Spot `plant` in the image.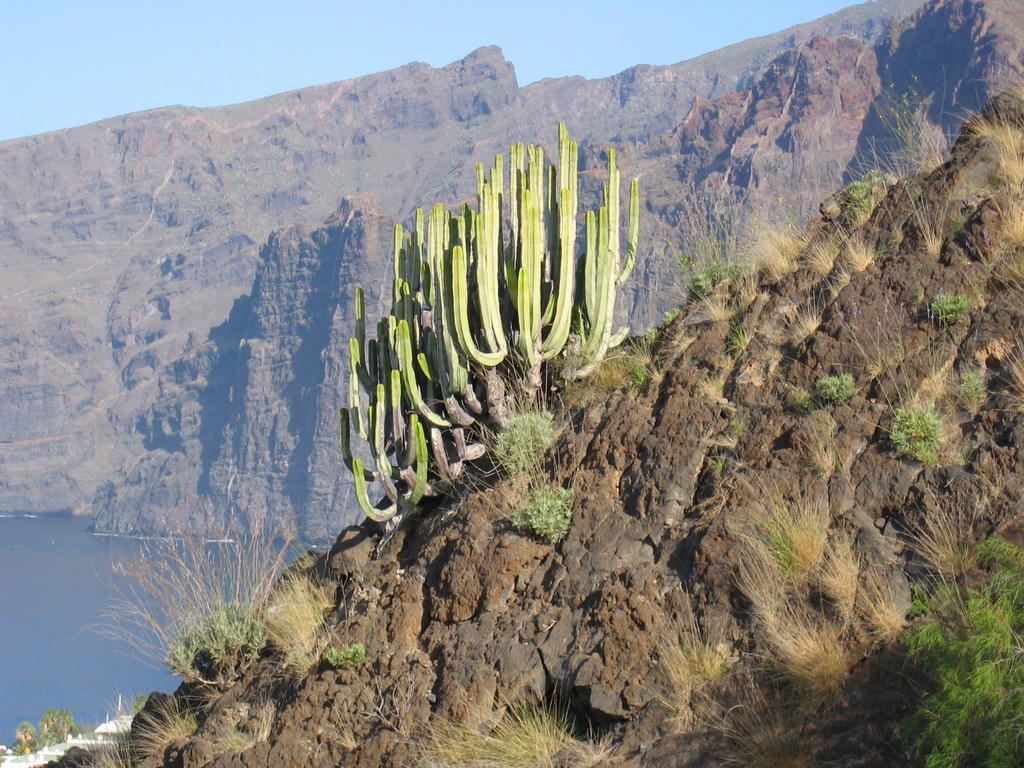
`plant` found at 826, 269, 862, 300.
